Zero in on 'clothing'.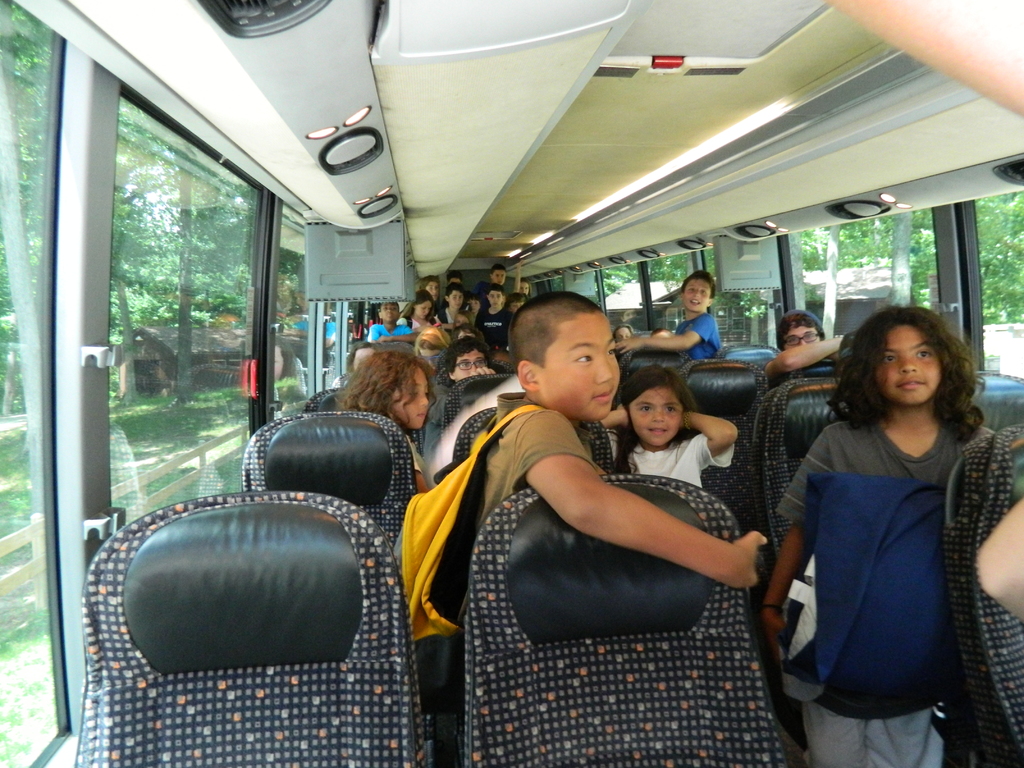
Zeroed in: locate(780, 367, 988, 752).
